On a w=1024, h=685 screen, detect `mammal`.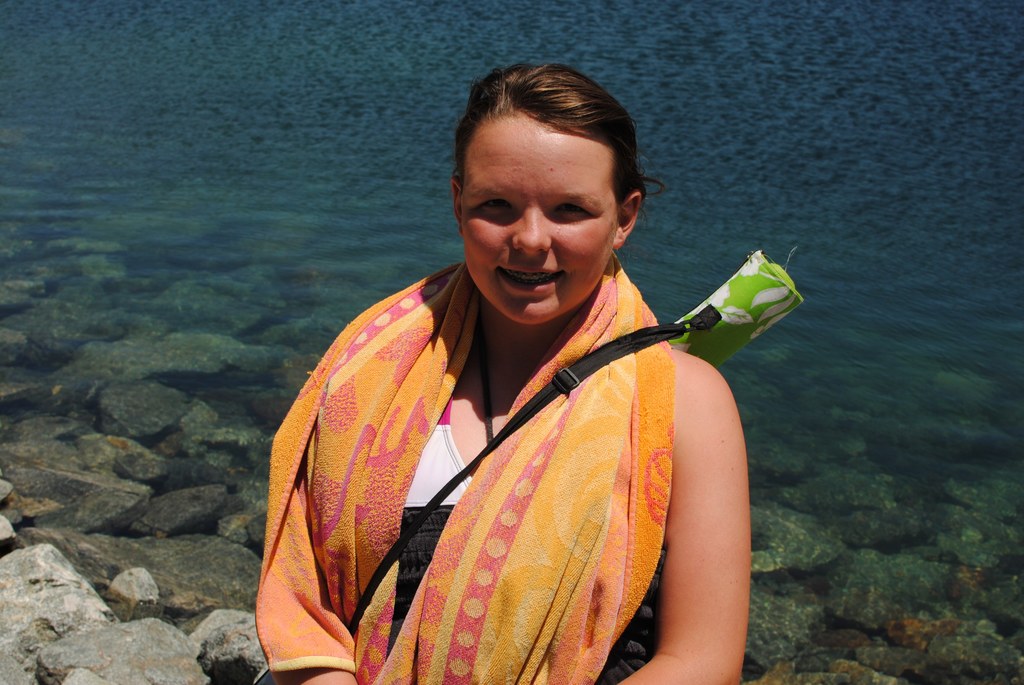
{"x1": 216, "y1": 111, "x2": 796, "y2": 670}.
